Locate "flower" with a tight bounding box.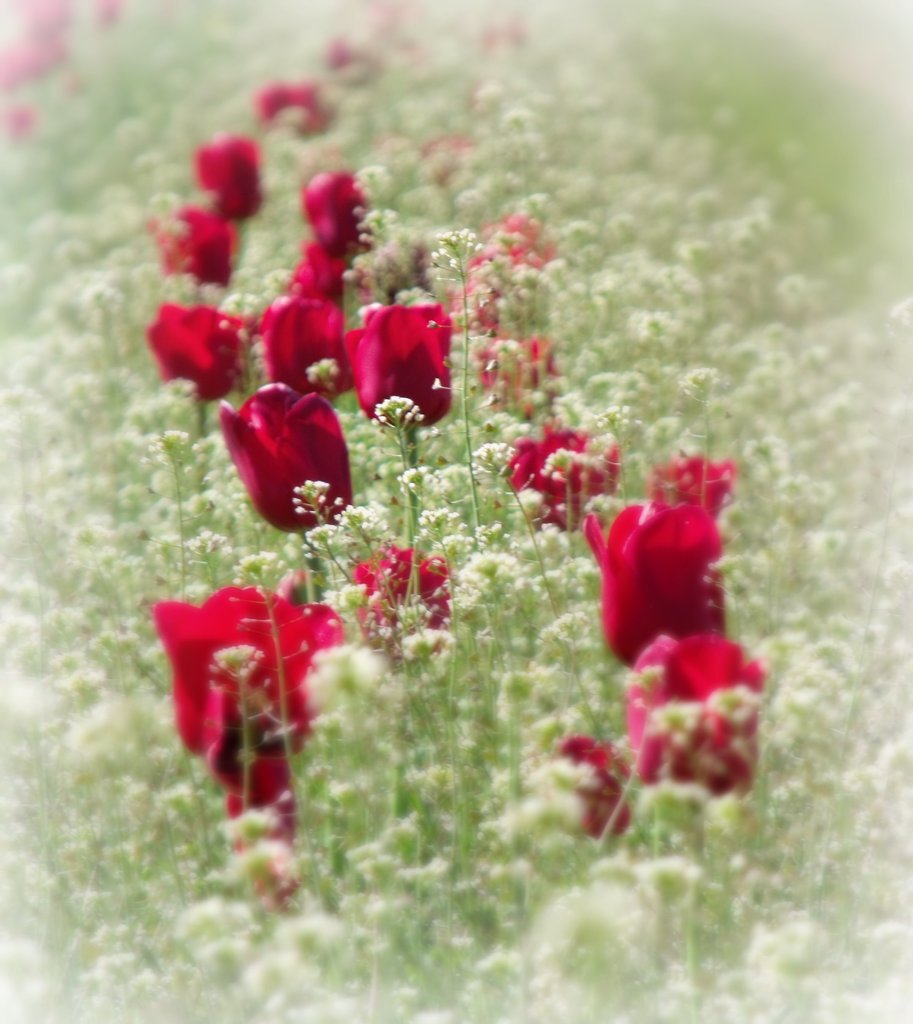
x1=448, y1=205, x2=565, y2=337.
